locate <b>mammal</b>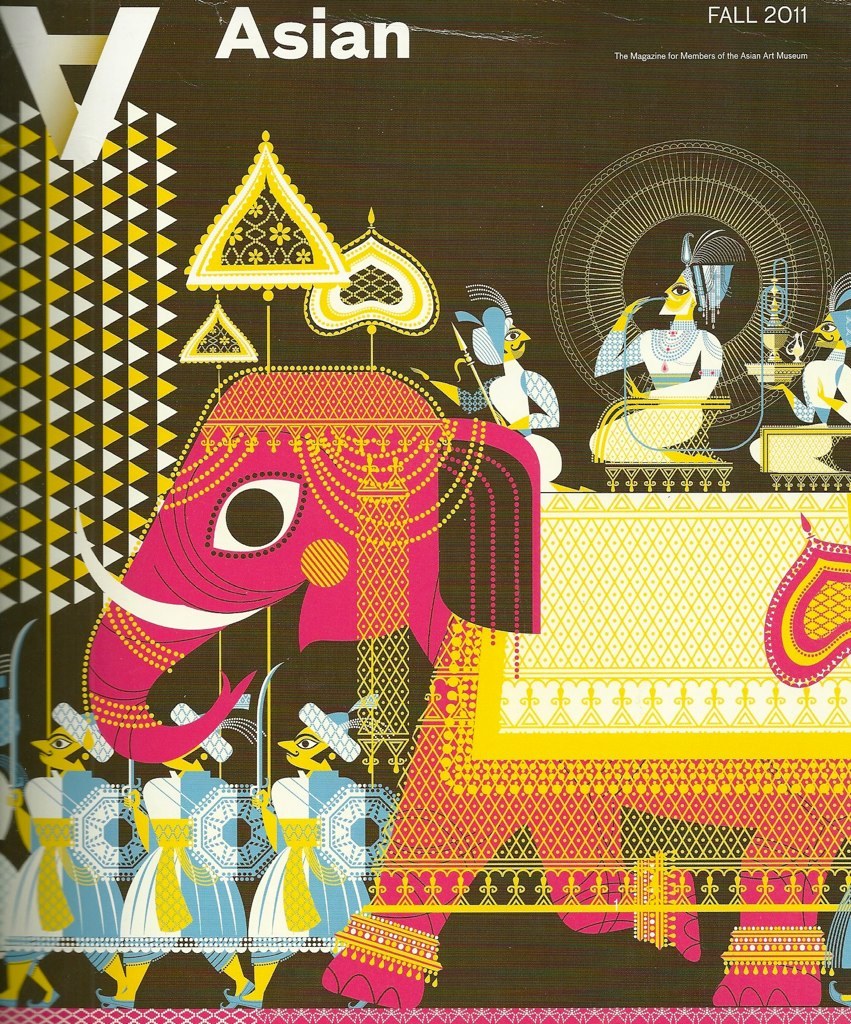
bbox(0, 698, 124, 1010)
